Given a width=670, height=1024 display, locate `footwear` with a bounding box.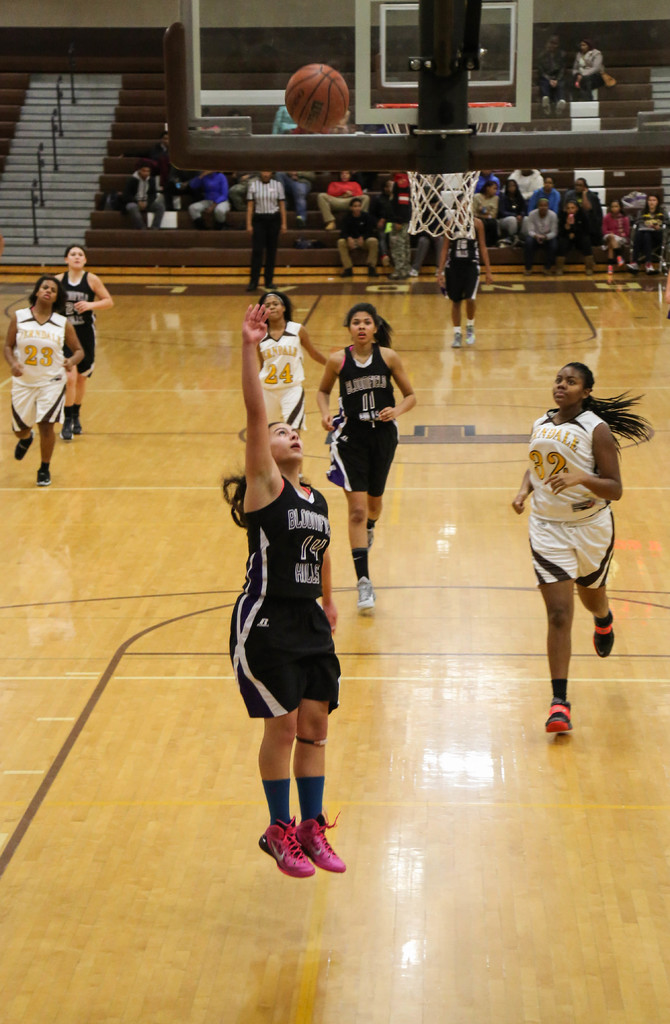
Located: crop(454, 326, 465, 351).
